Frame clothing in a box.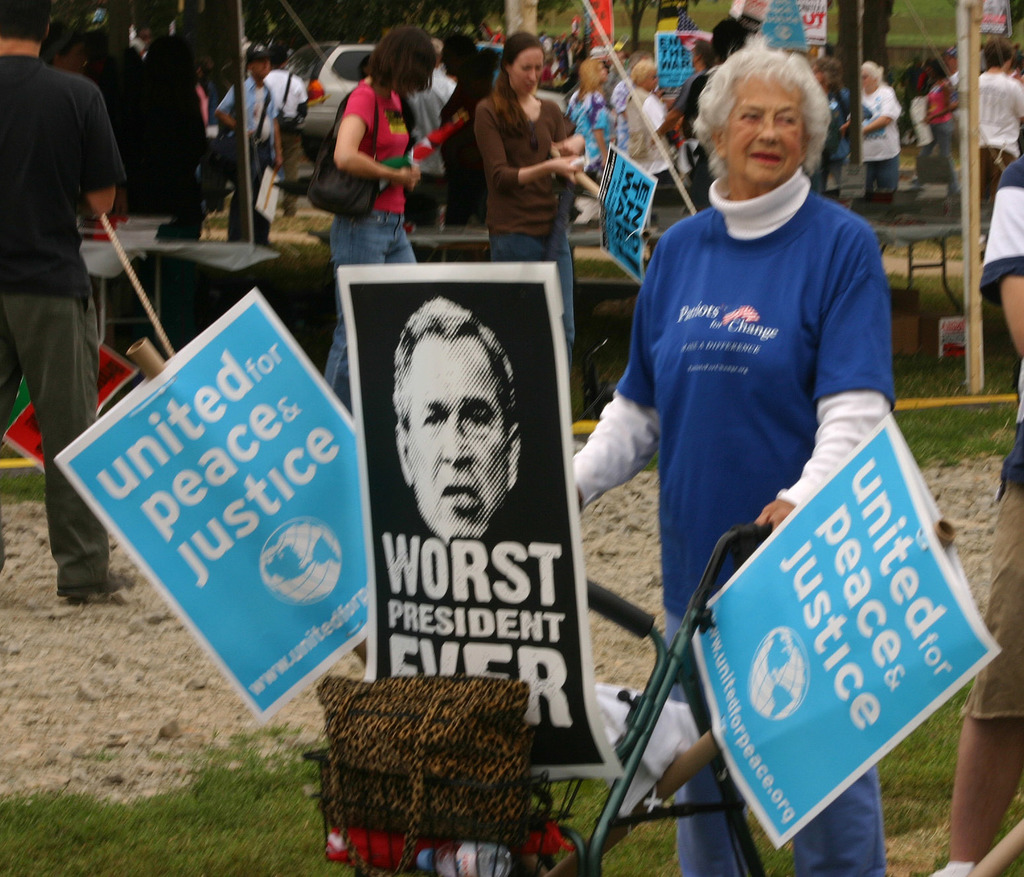
(976, 67, 1023, 142).
